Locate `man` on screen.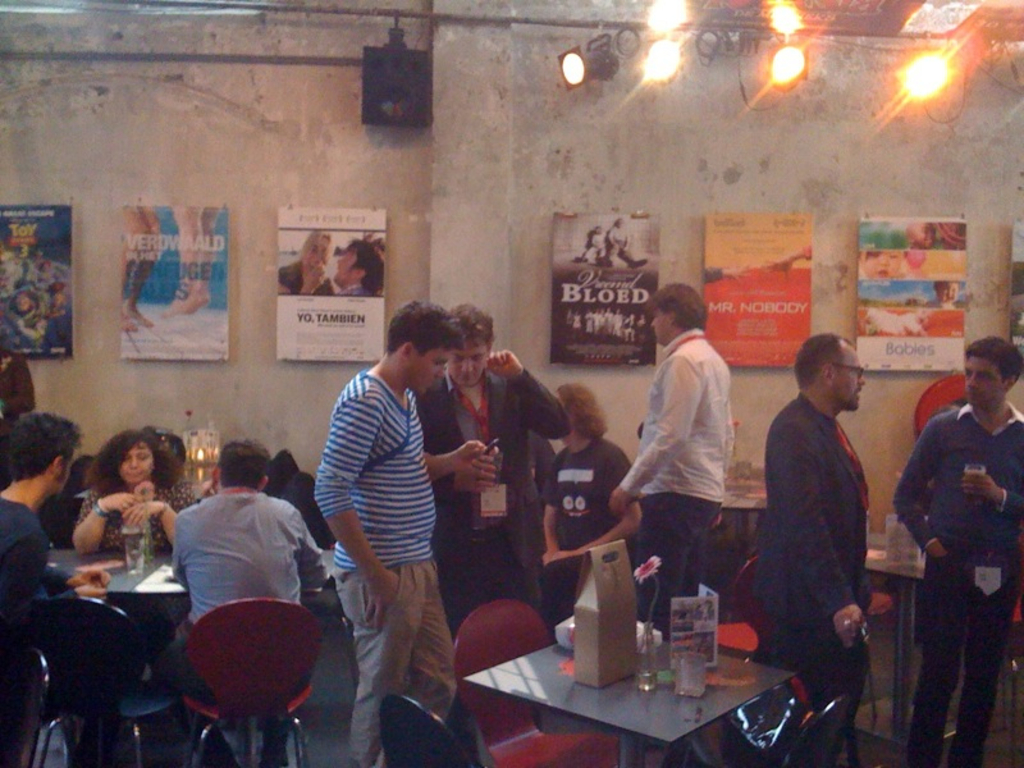
On screen at box=[896, 339, 1023, 767].
